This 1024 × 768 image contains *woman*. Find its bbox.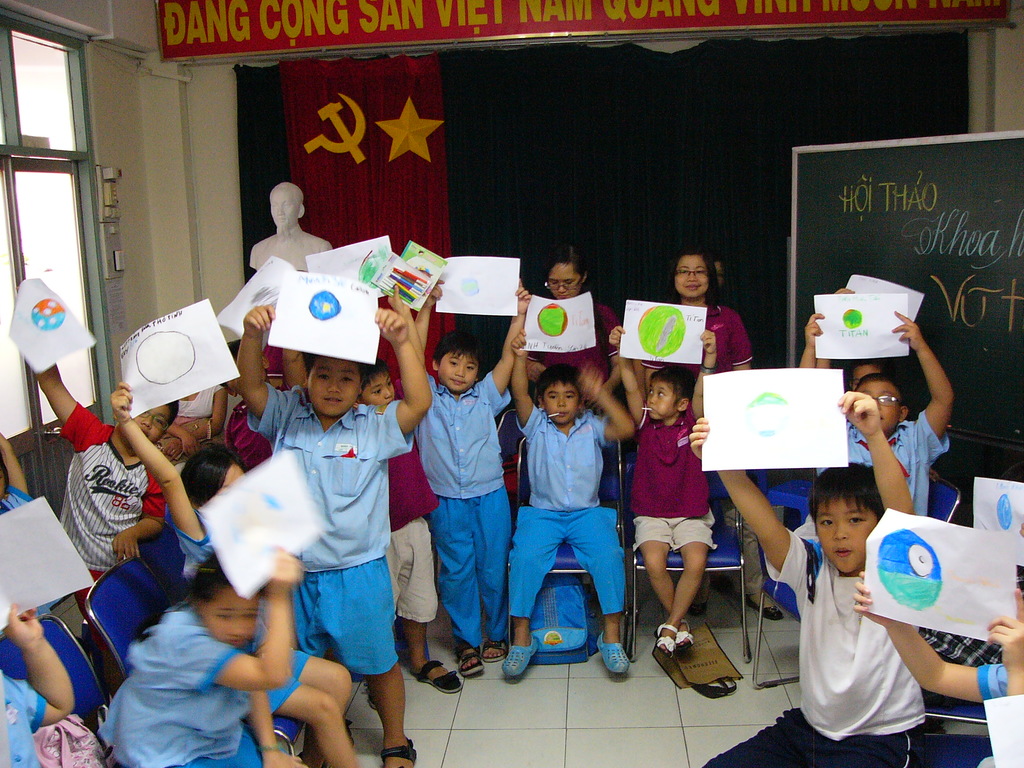
box(714, 255, 742, 314).
